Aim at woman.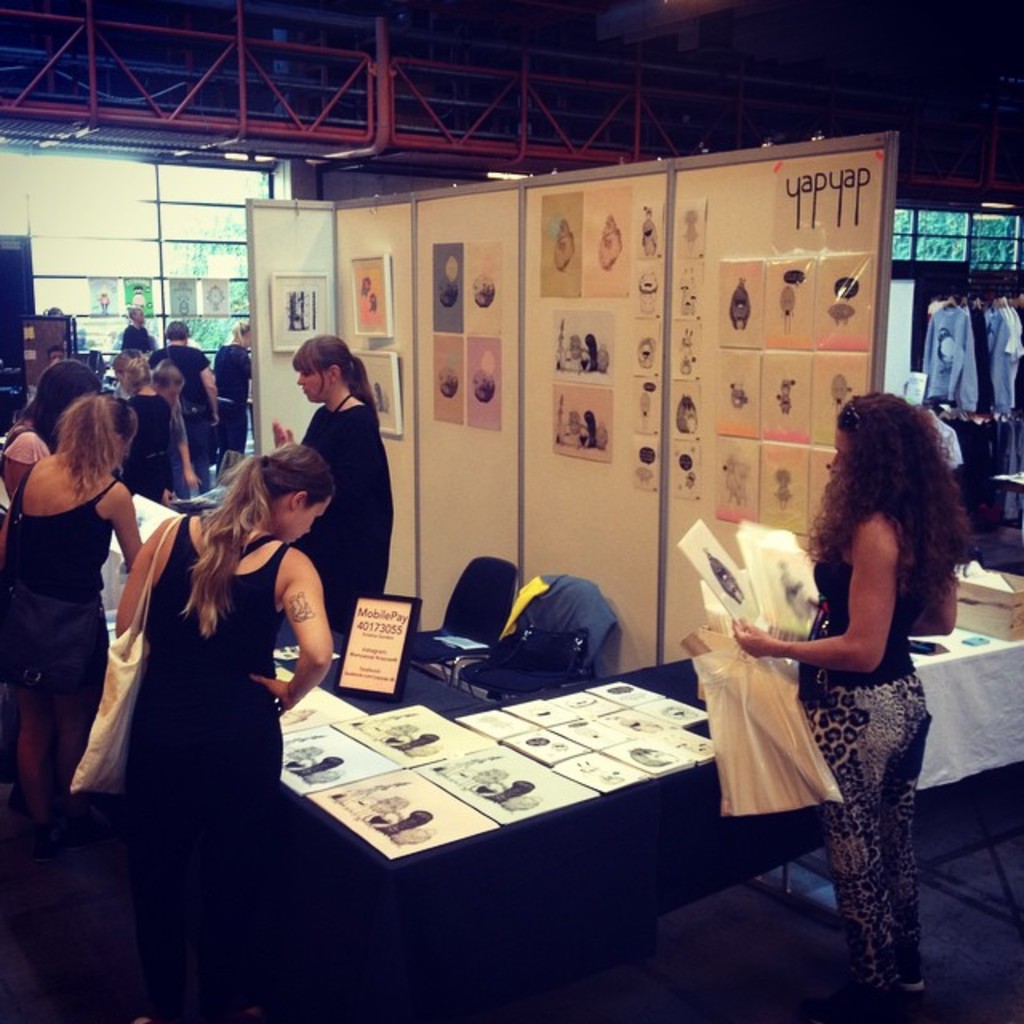
Aimed at select_region(0, 390, 147, 822).
